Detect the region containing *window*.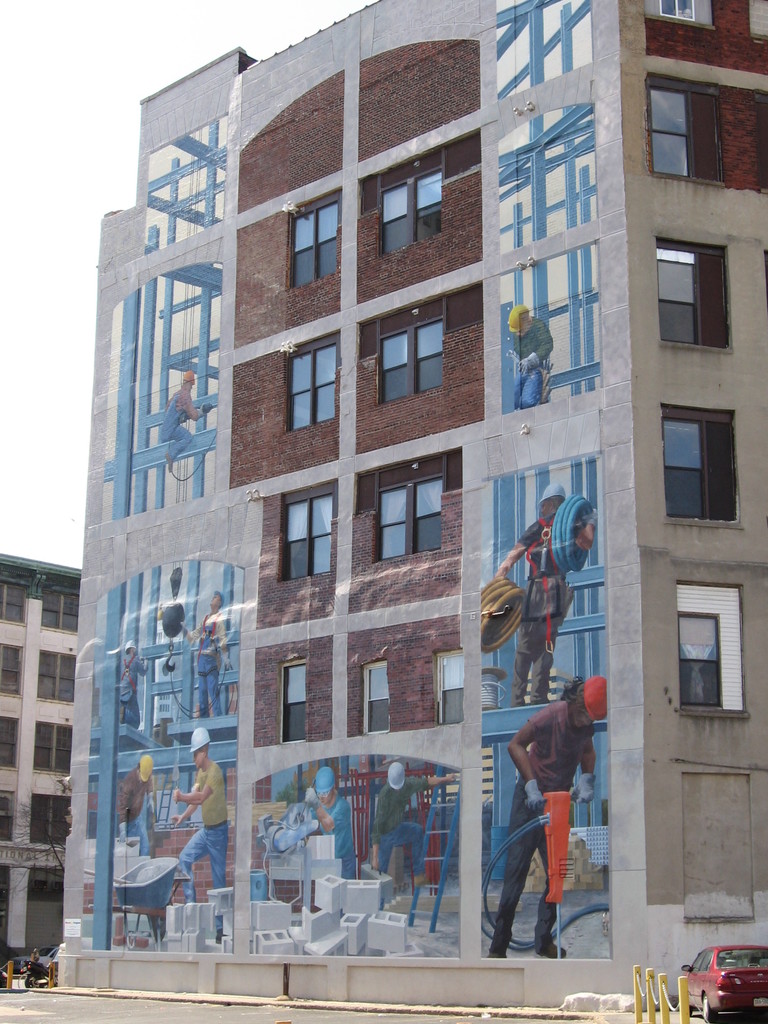
left=31, top=648, right=77, bottom=704.
